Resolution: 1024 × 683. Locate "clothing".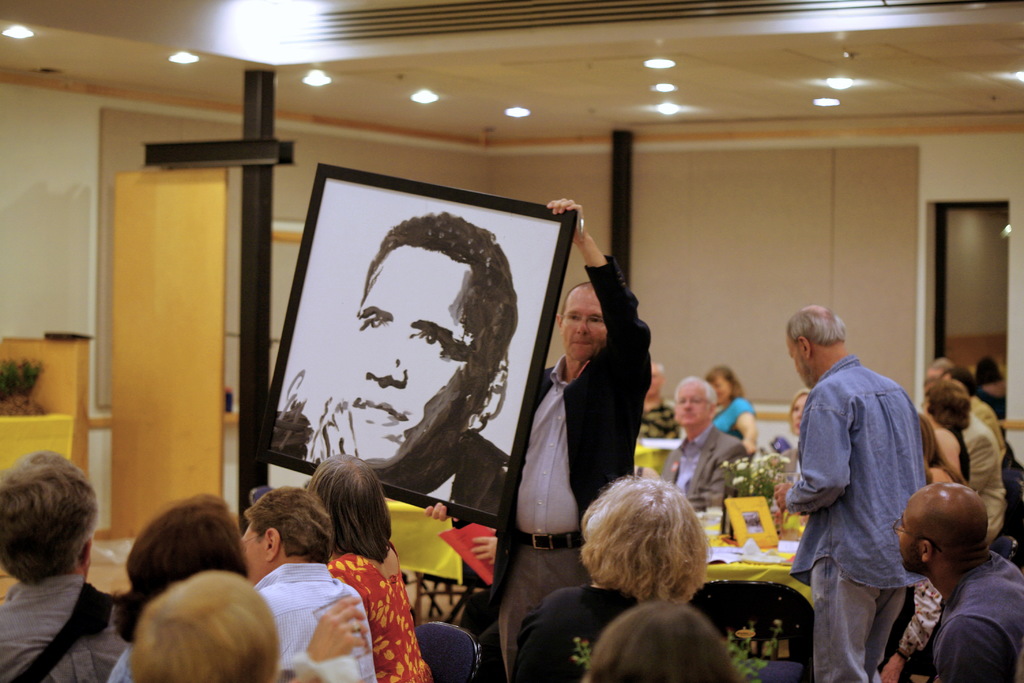
region(660, 429, 745, 508).
